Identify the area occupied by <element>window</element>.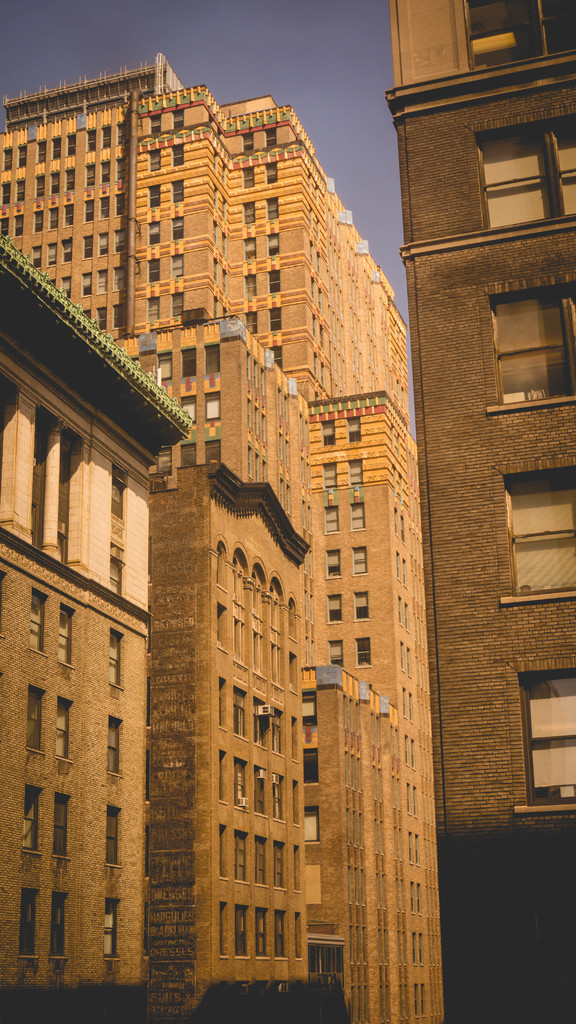
Area: [x1=252, y1=309, x2=259, y2=332].
